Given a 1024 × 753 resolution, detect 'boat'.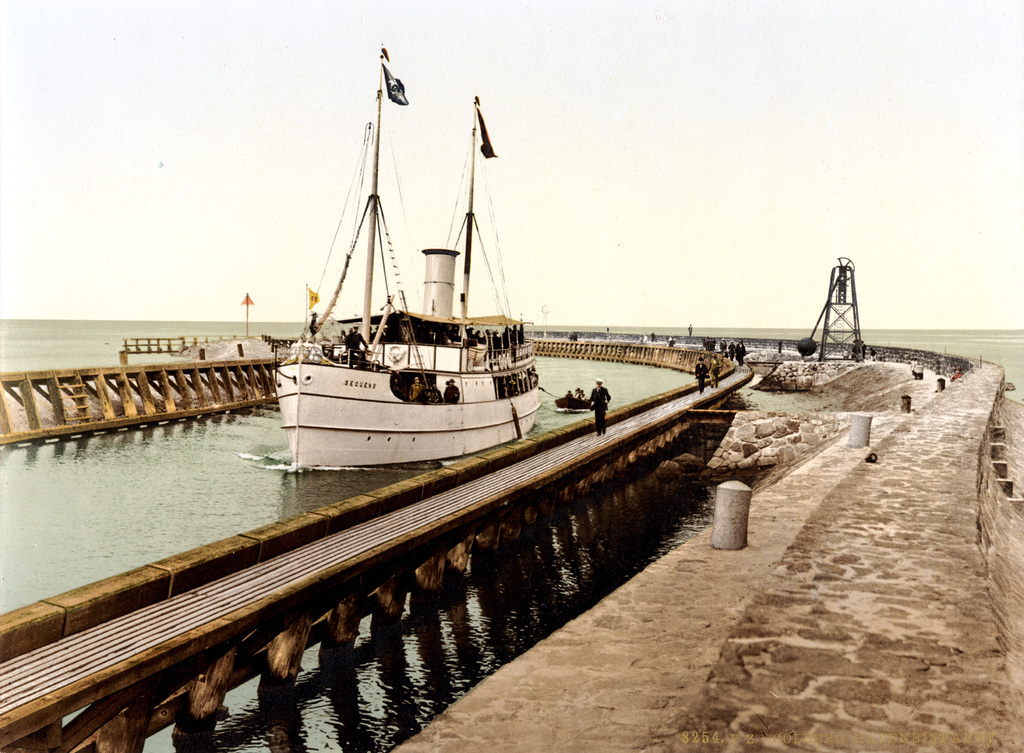
253:68:580:487.
